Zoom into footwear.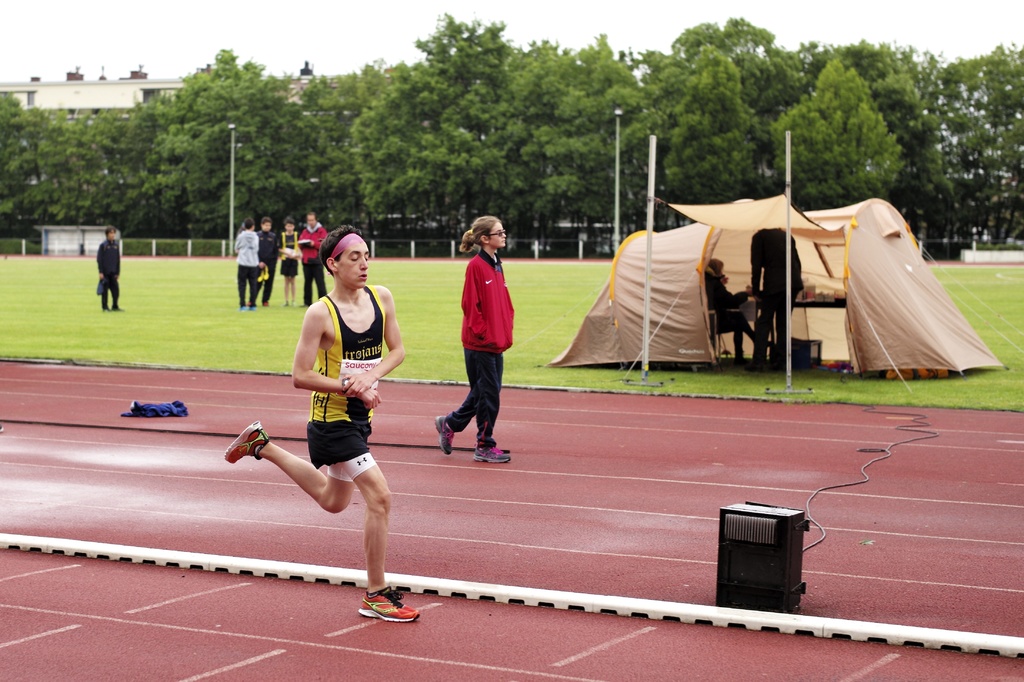
Zoom target: region(282, 304, 288, 308).
